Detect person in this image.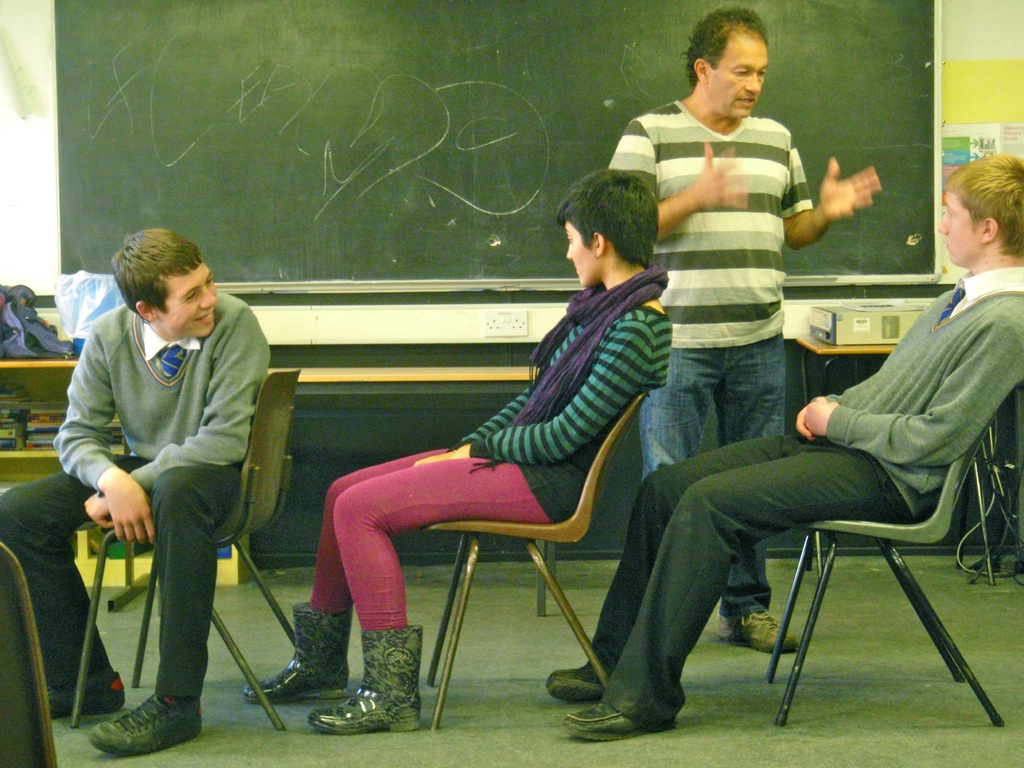
Detection: detection(607, 6, 883, 647).
